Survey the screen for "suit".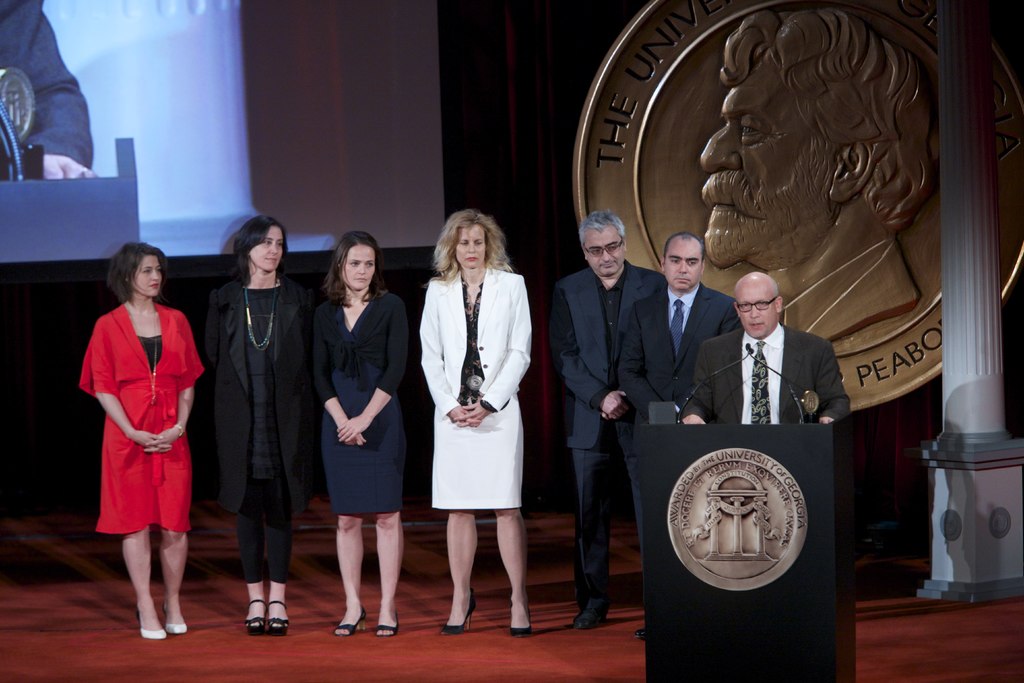
Survey found: bbox(413, 264, 534, 508).
